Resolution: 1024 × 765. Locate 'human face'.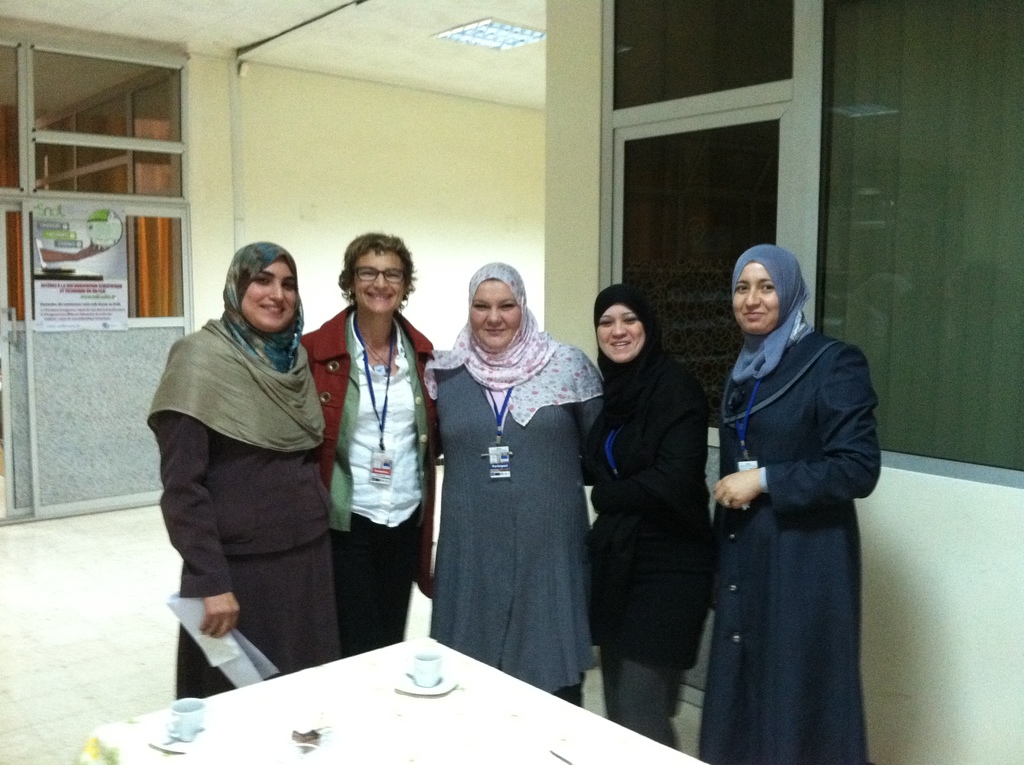
bbox=[596, 305, 645, 362].
